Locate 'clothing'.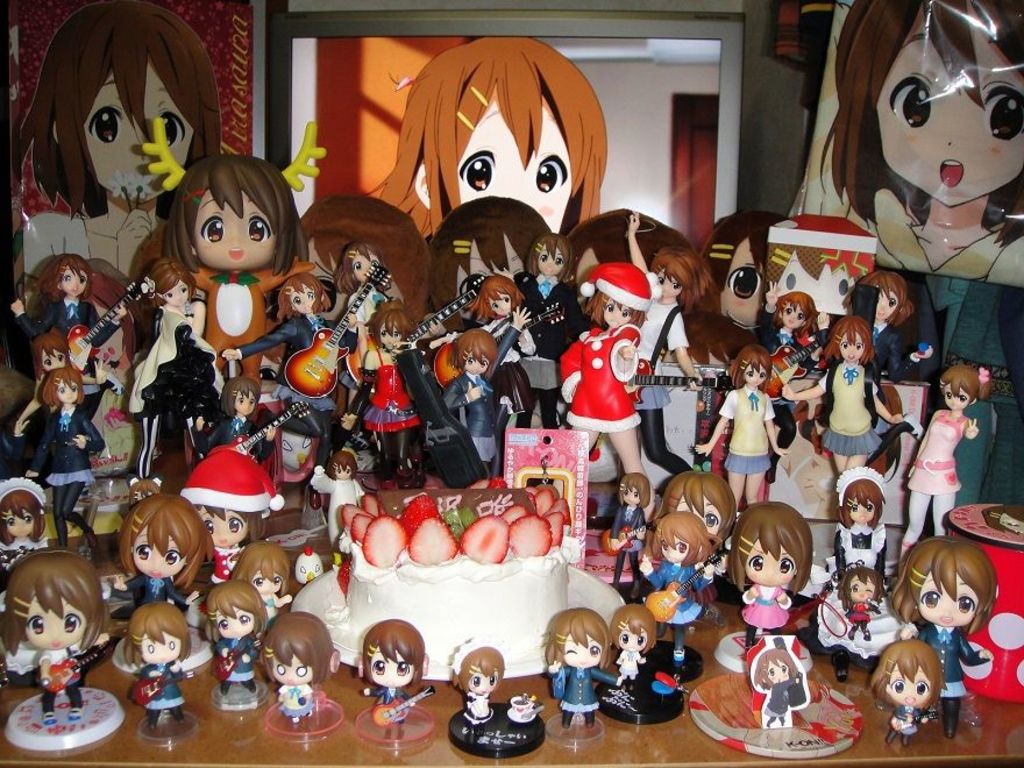
Bounding box: <bbox>725, 391, 774, 465</bbox>.
